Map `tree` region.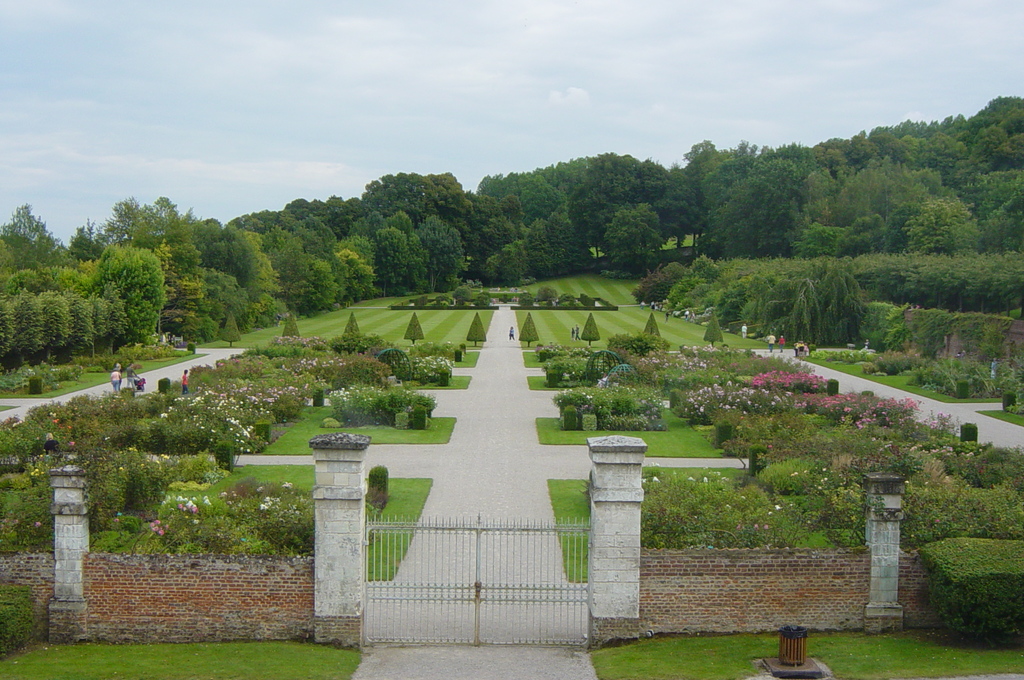
Mapped to select_region(514, 311, 540, 346).
